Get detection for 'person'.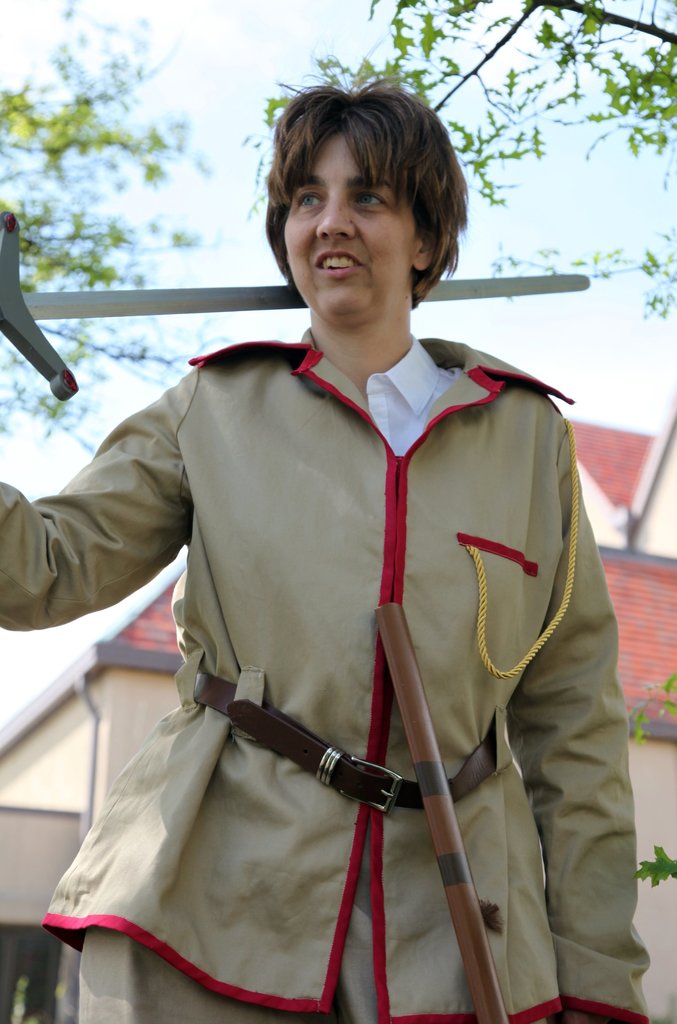
Detection: x1=0, y1=94, x2=657, y2=1023.
